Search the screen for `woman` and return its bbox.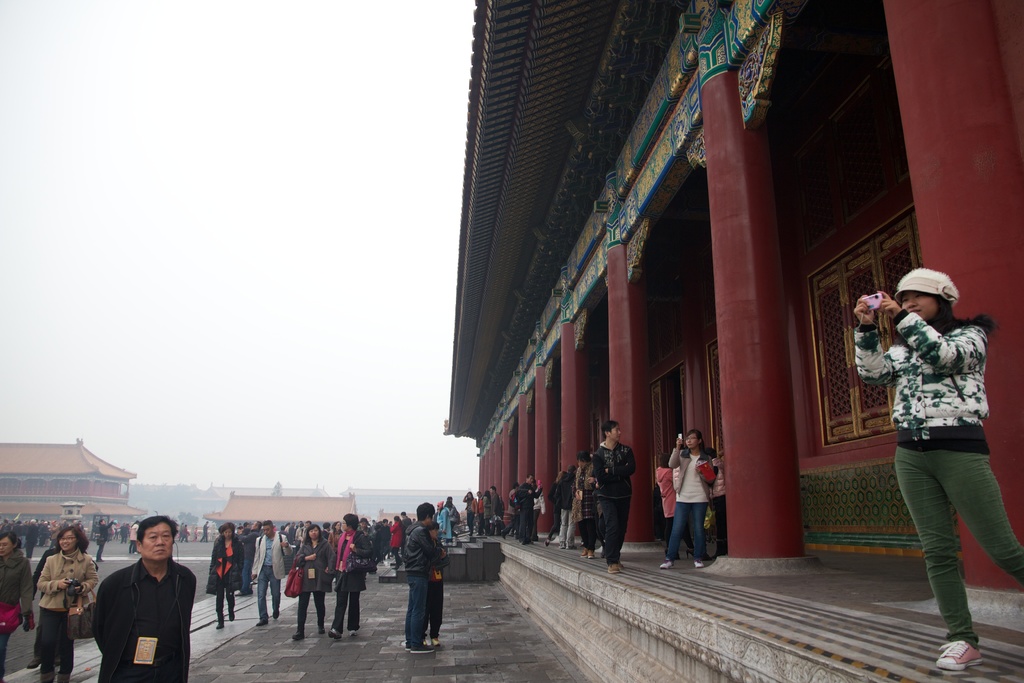
Found: 866,249,1011,657.
